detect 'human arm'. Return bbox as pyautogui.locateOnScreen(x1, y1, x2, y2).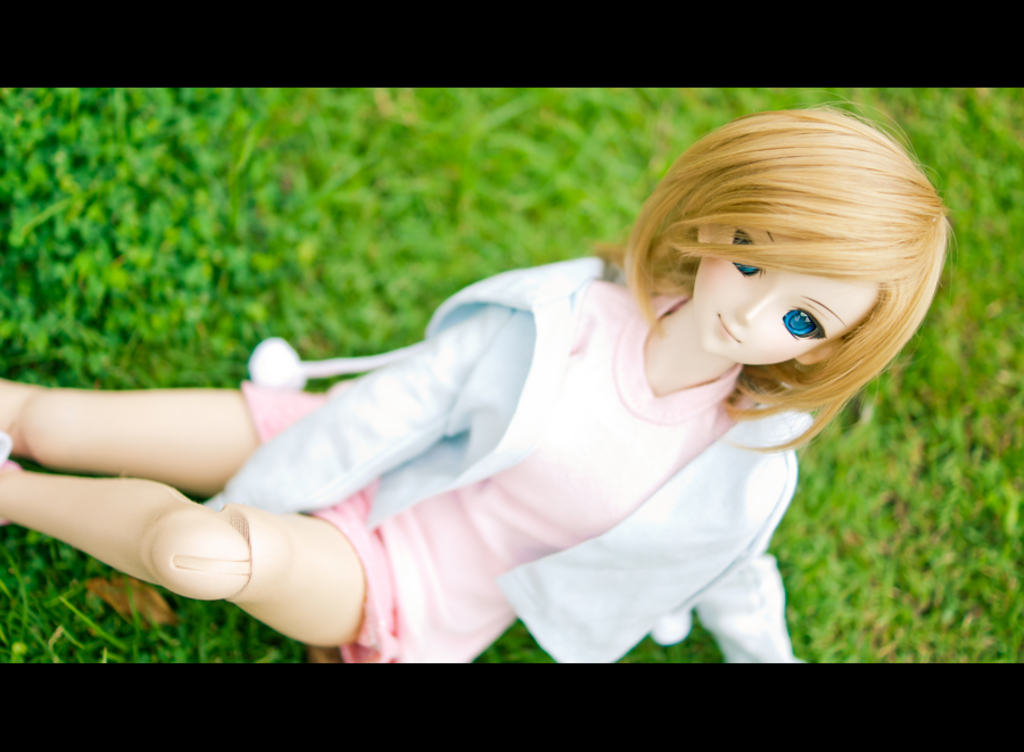
pyautogui.locateOnScreen(201, 298, 514, 520).
